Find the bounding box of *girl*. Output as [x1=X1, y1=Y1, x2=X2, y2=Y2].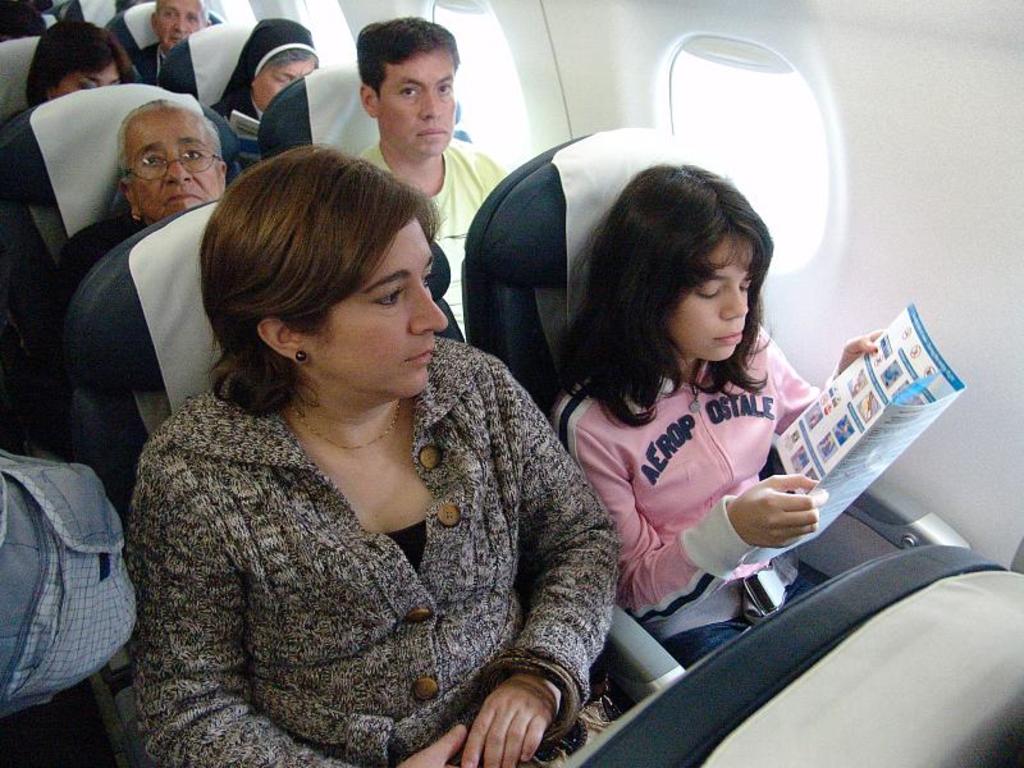
[x1=548, y1=165, x2=884, y2=666].
